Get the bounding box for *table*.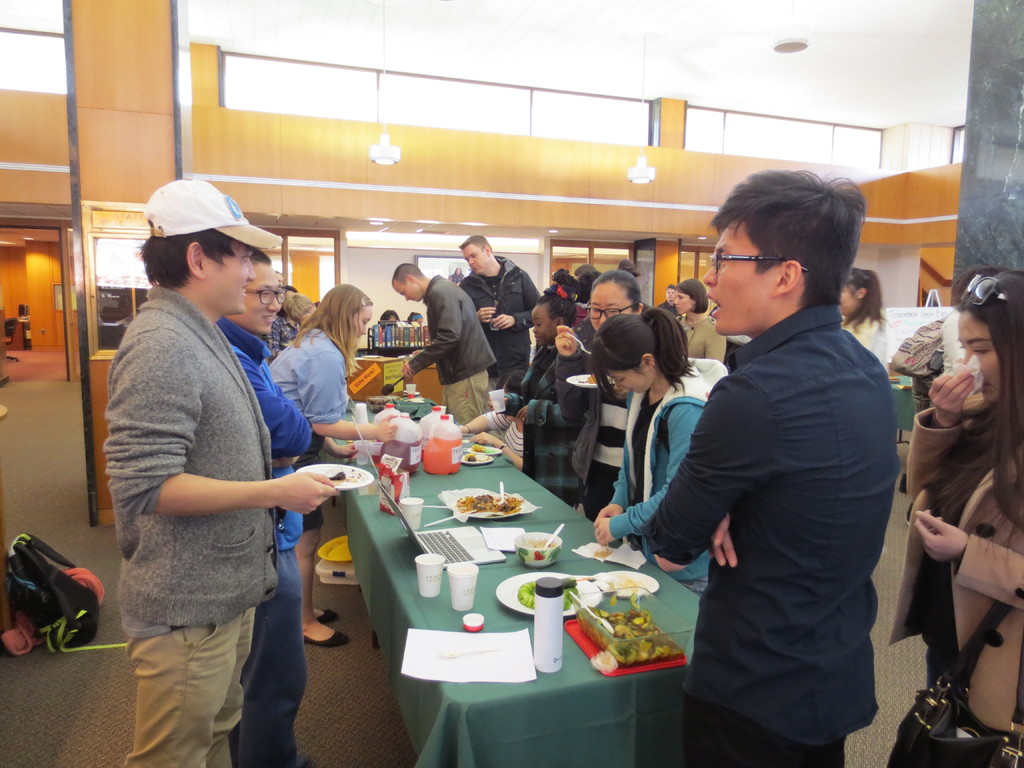
[x1=345, y1=397, x2=676, y2=764].
